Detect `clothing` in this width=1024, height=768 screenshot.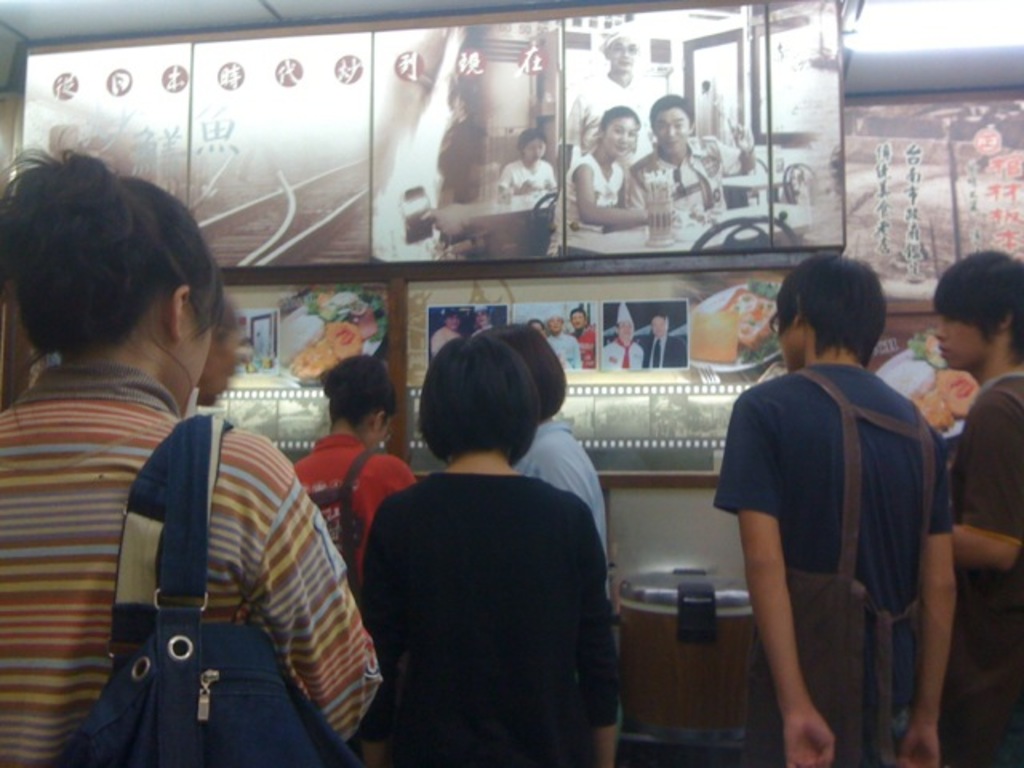
Detection: bbox=(549, 338, 579, 373).
